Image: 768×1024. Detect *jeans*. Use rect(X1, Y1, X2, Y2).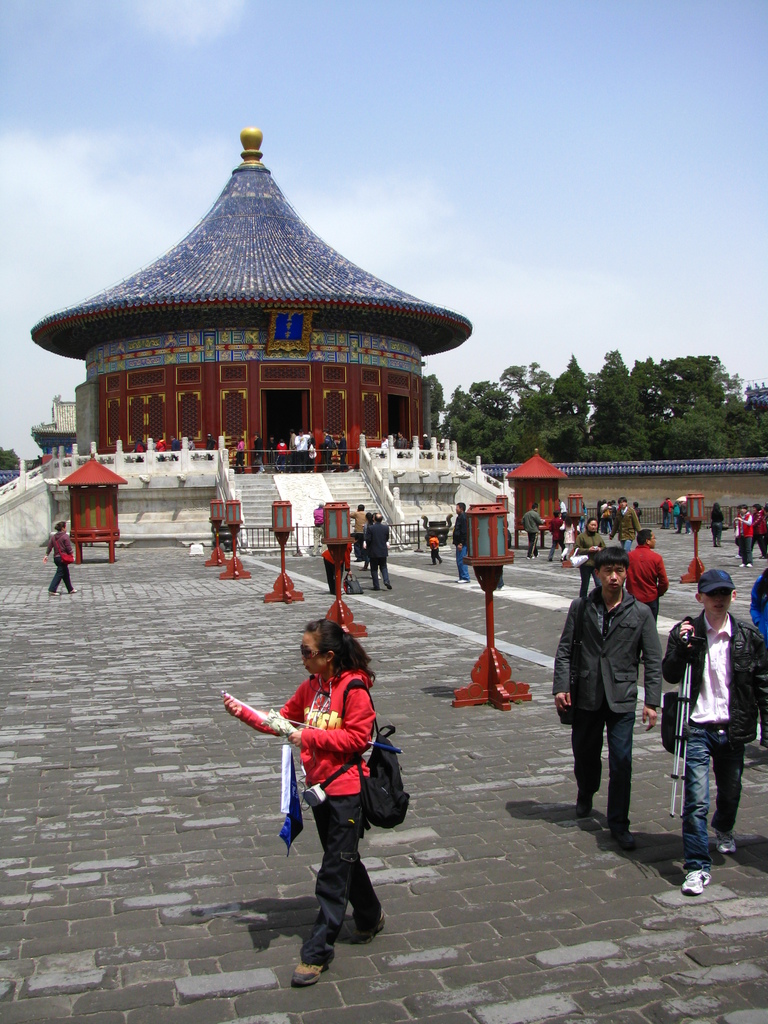
rect(580, 564, 599, 596).
